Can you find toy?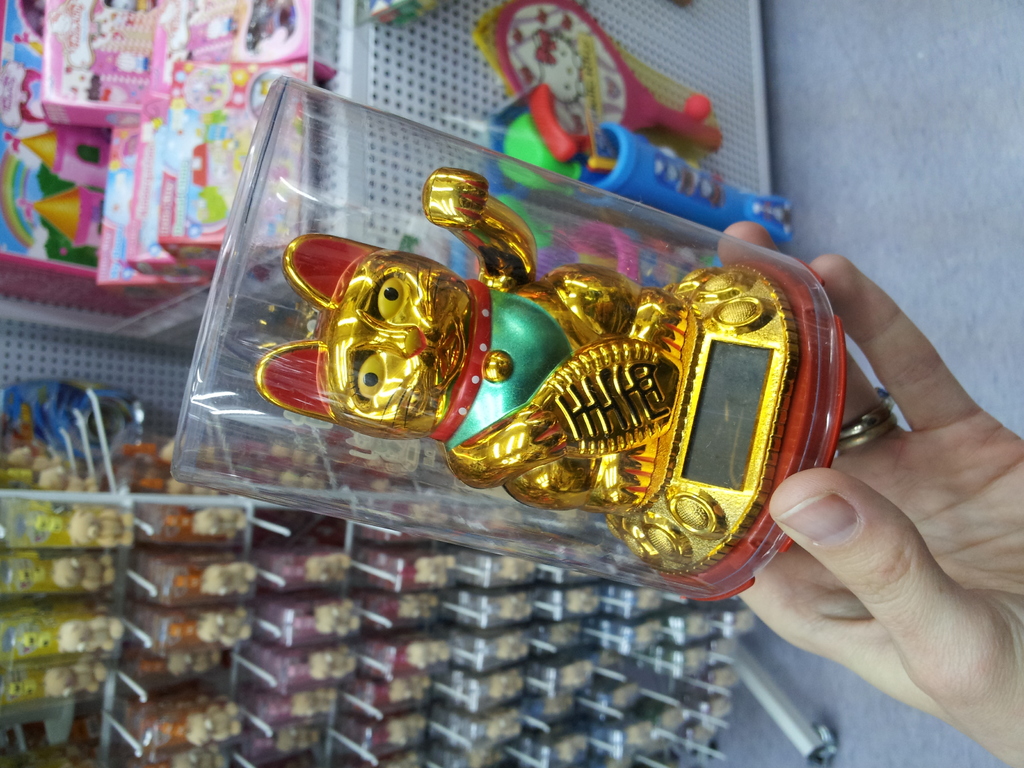
Yes, bounding box: crop(630, 620, 669, 652).
